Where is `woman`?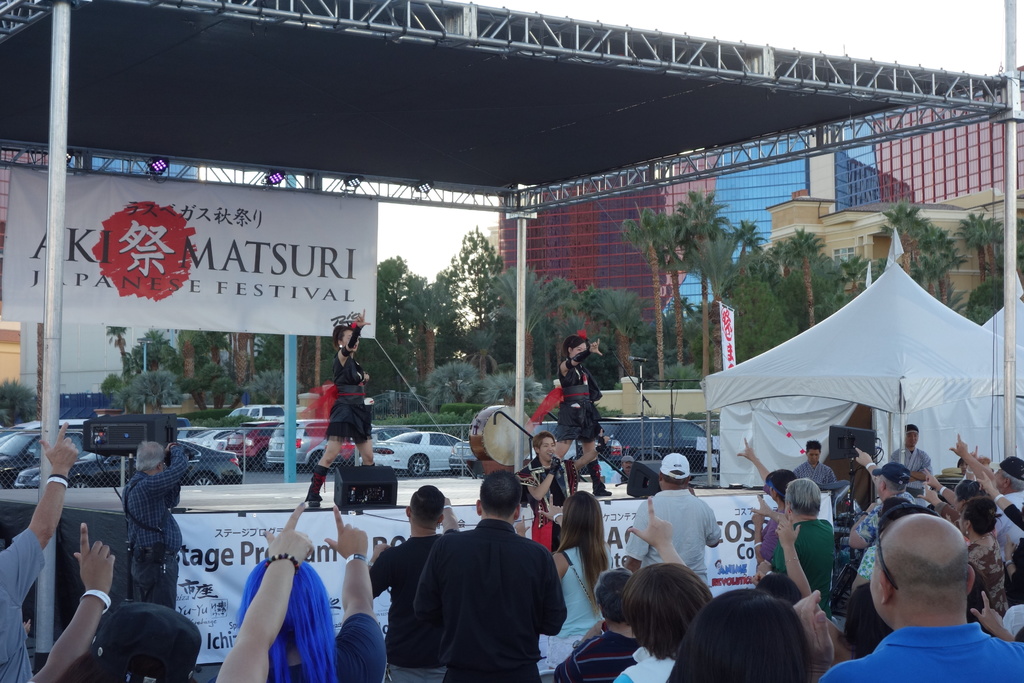
region(554, 335, 614, 498).
